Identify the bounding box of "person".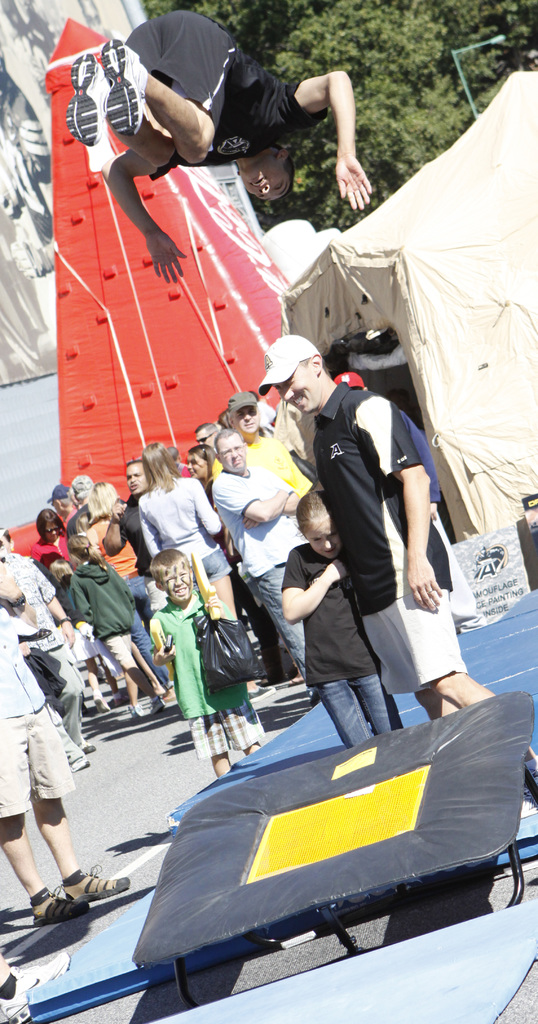
detection(0, 557, 138, 925).
